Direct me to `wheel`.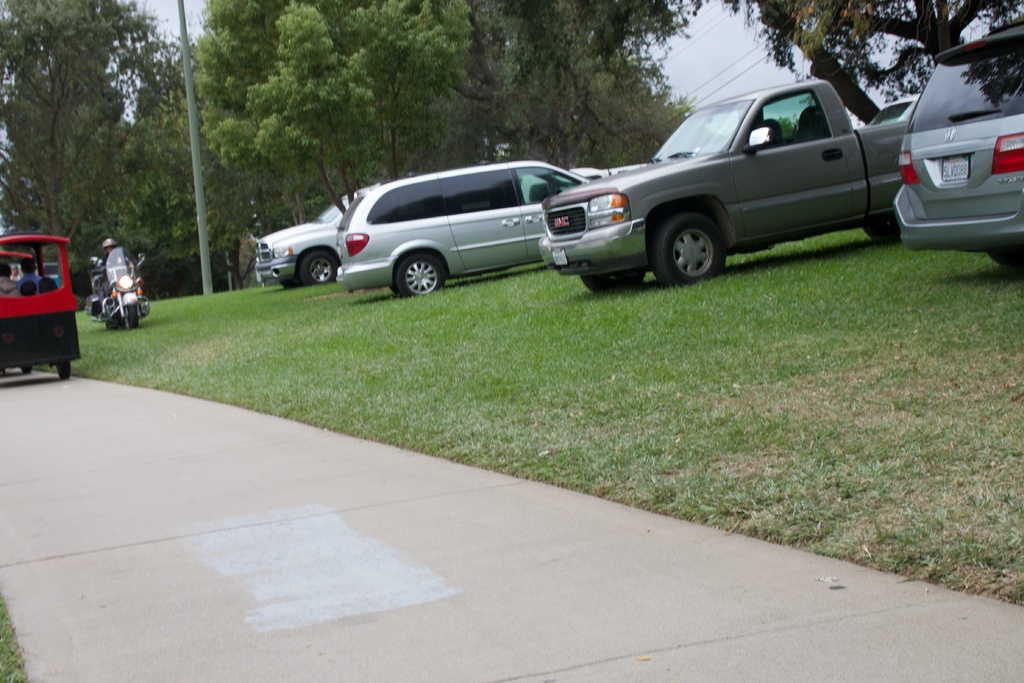
Direction: crop(988, 251, 1023, 270).
